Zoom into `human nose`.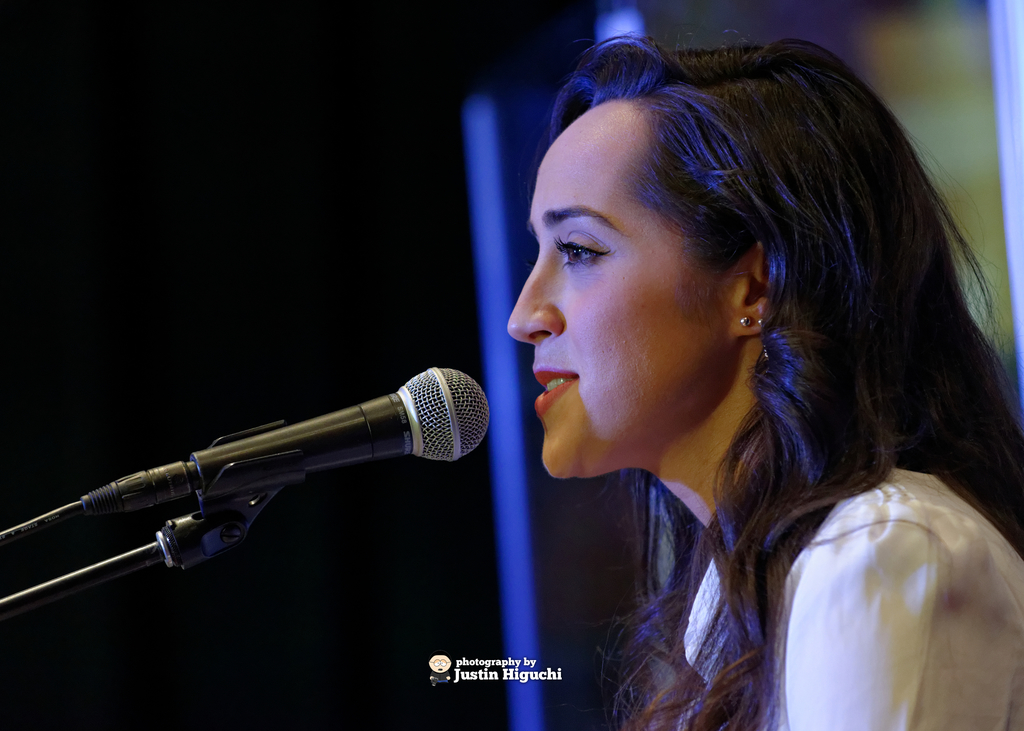
Zoom target: [505,255,564,346].
